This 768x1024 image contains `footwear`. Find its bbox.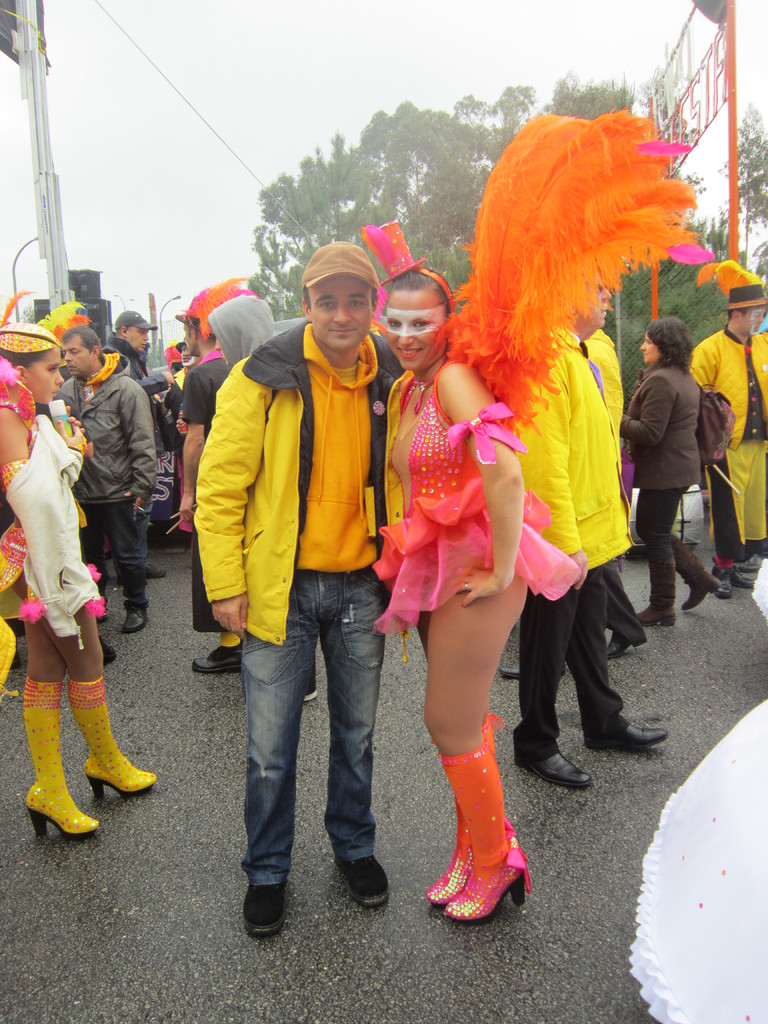
<bbox>193, 639, 241, 673</bbox>.
